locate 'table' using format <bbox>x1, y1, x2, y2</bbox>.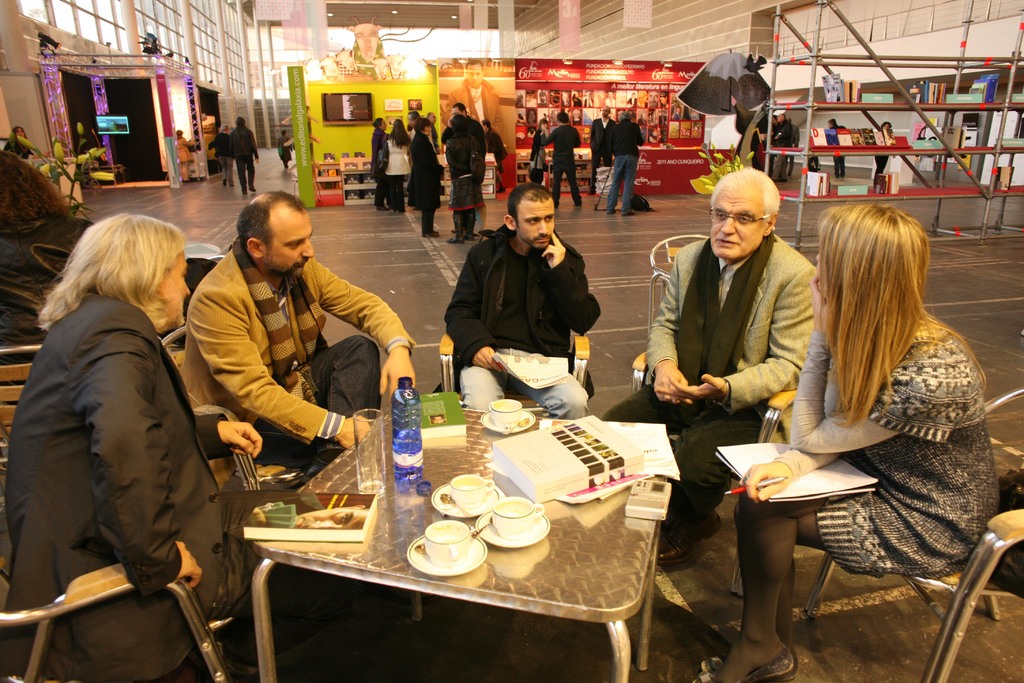
<bbox>191, 349, 840, 681</bbox>.
